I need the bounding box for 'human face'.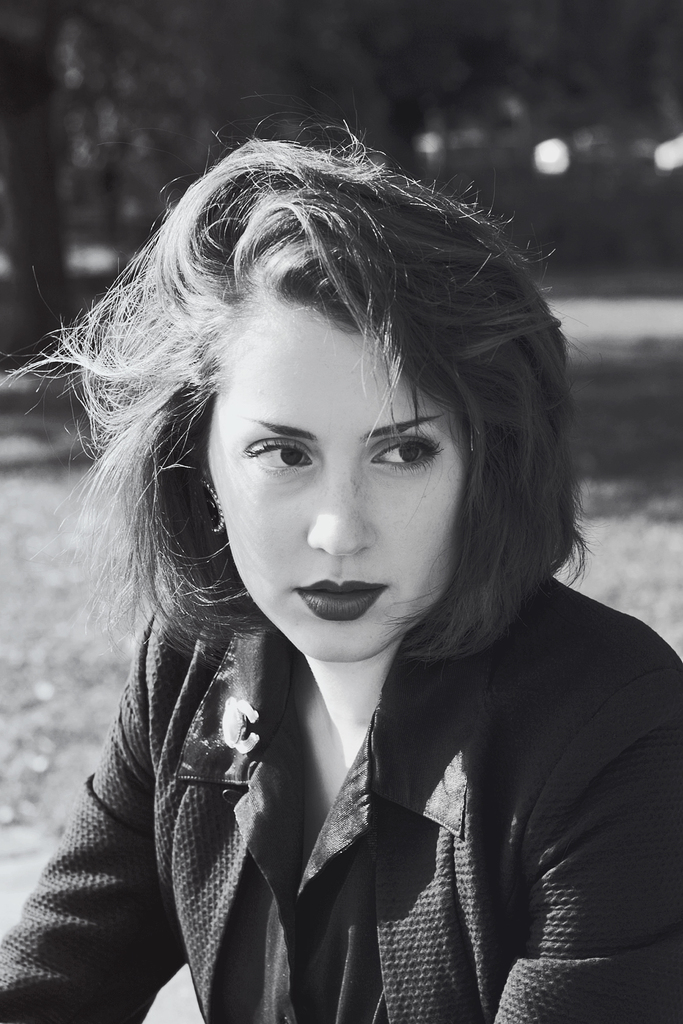
Here it is: [x1=208, y1=300, x2=468, y2=668].
